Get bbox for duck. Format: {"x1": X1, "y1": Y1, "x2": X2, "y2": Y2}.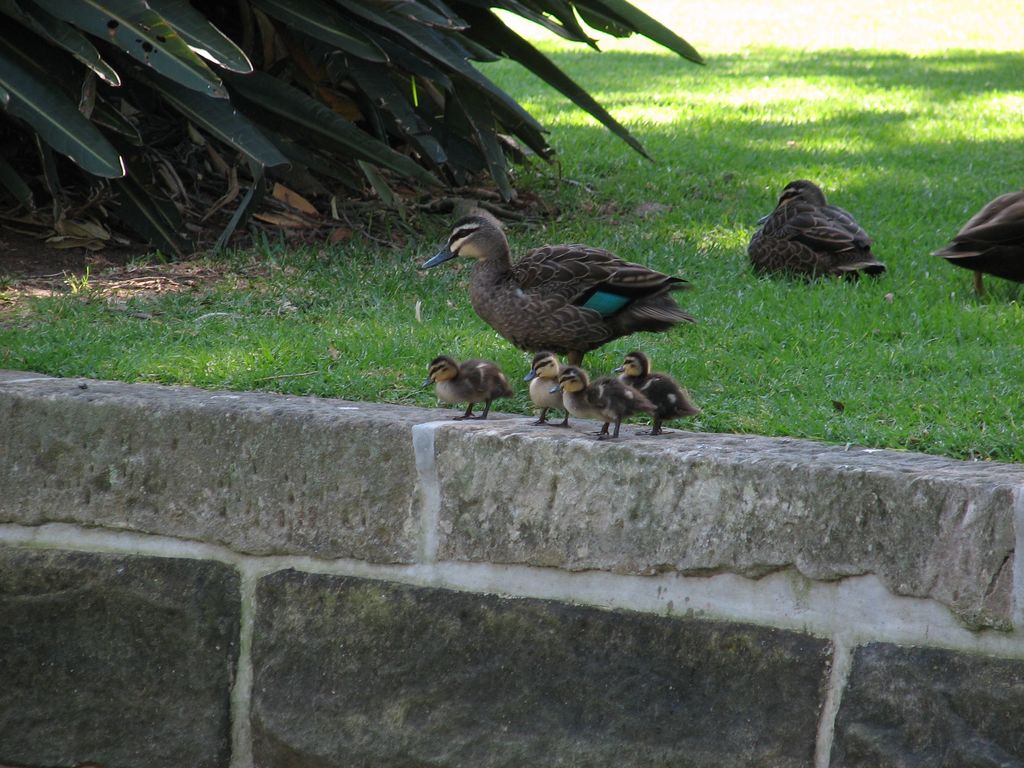
{"x1": 415, "y1": 201, "x2": 710, "y2": 365}.
